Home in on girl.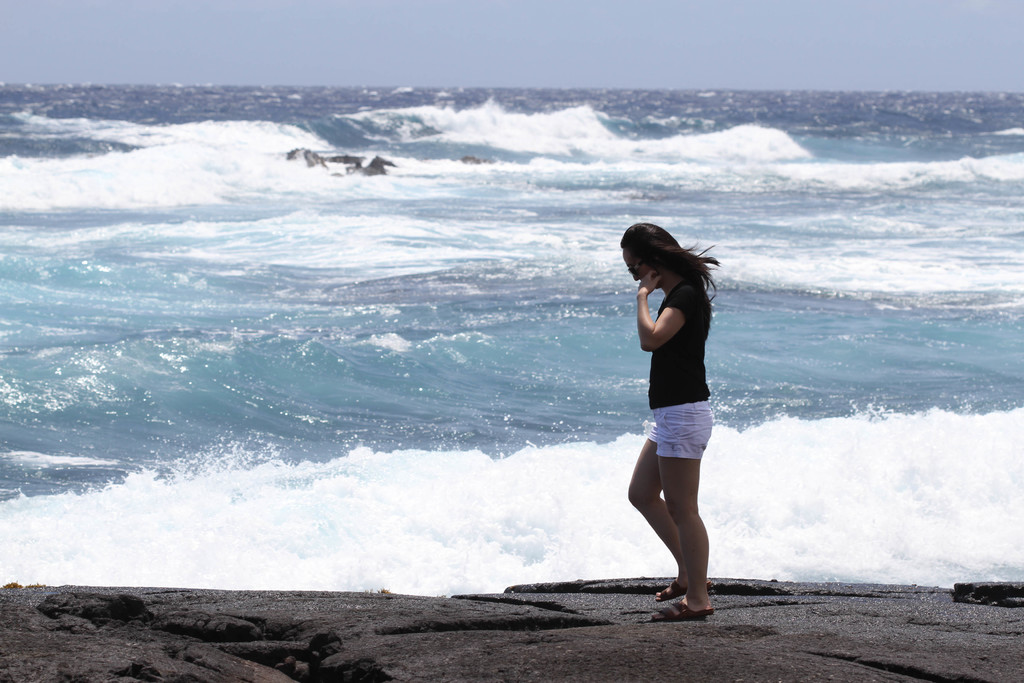
Homed in at region(619, 222, 726, 627).
